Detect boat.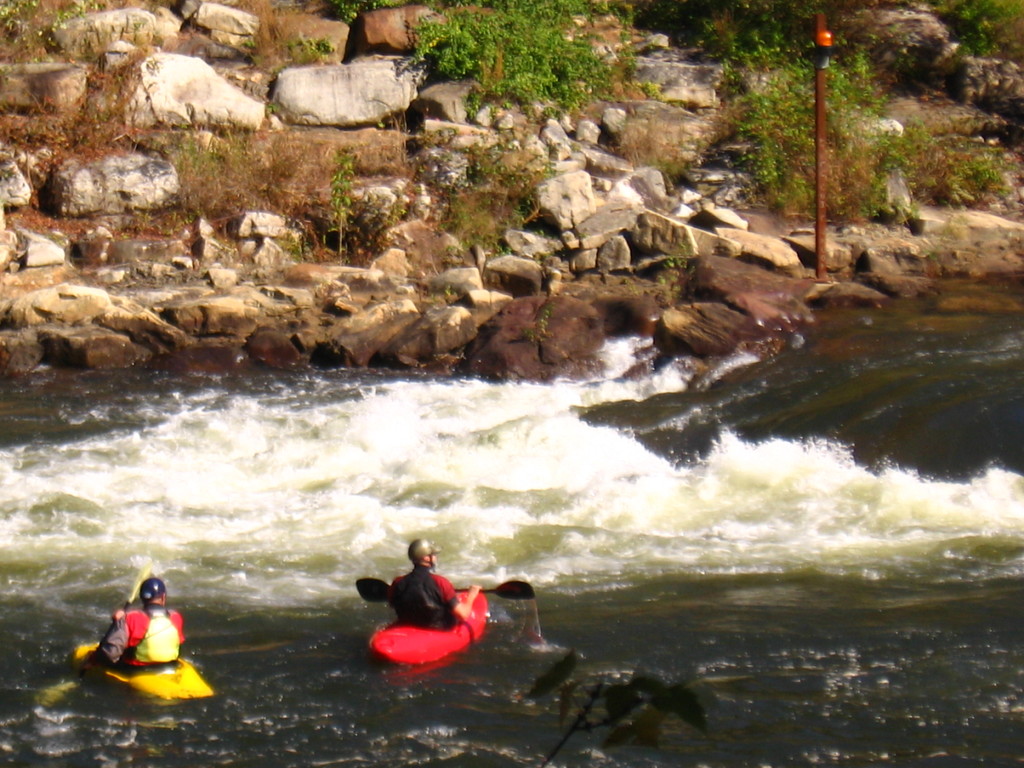
Detected at rect(63, 641, 216, 711).
